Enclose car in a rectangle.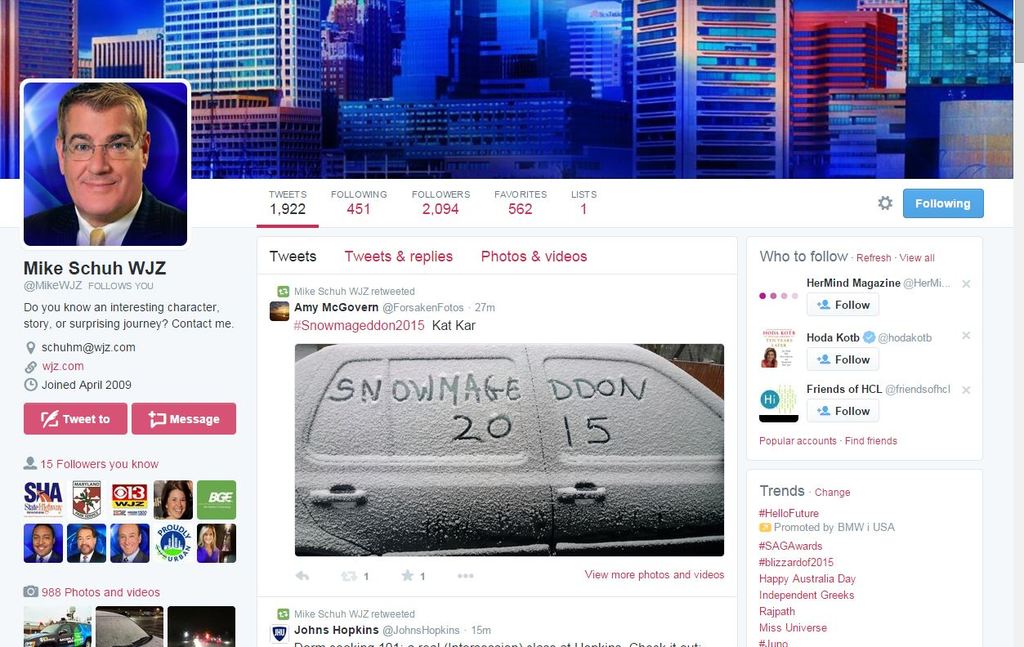
bbox(293, 342, 725, 559).
